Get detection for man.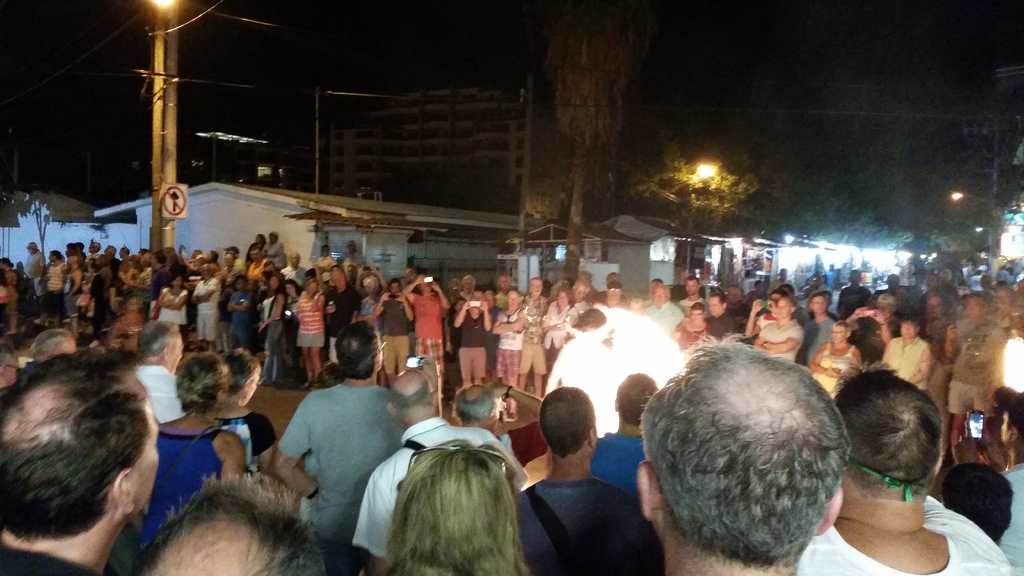
Detection: bbox(769, 267, 796, 296).
